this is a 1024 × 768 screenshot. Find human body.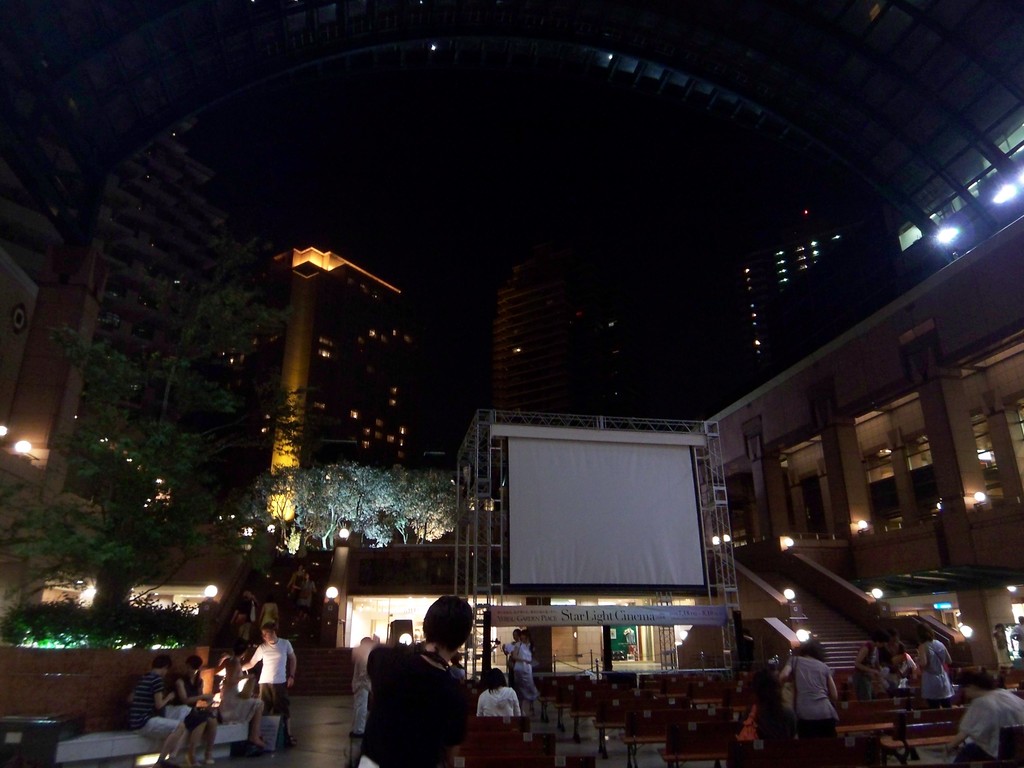
Bounding box: {"x1": 782, "y1": 669, "x2": 853, "y2": 728}.
